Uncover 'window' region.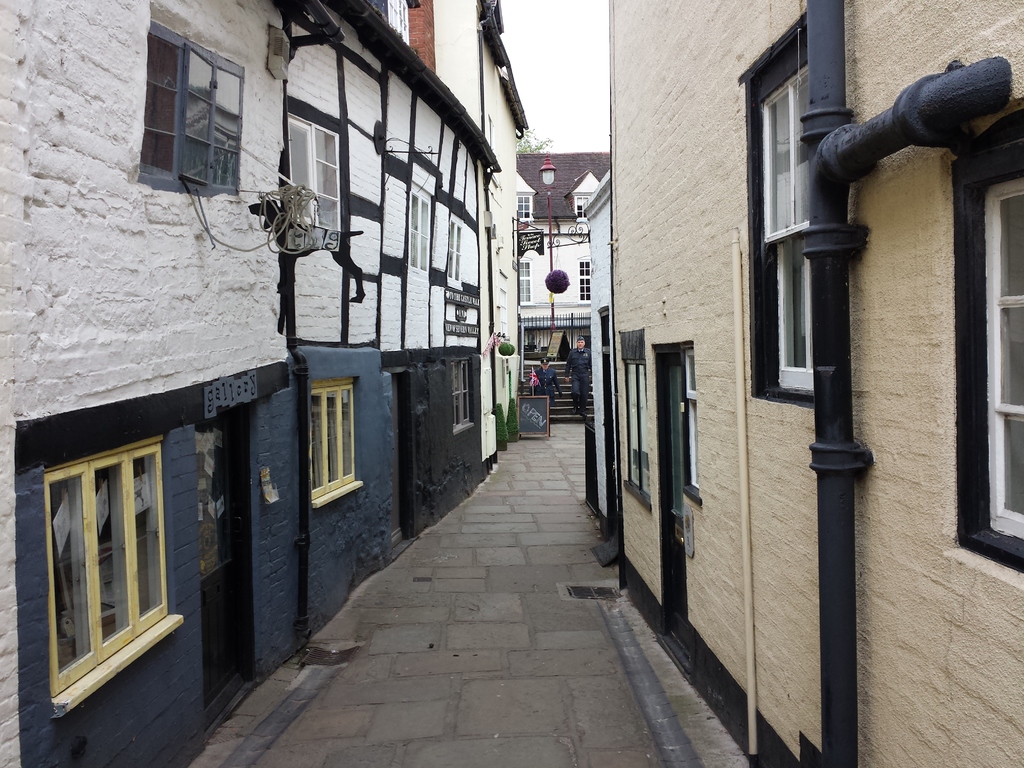
Uncovered: 449/362/478/437.
